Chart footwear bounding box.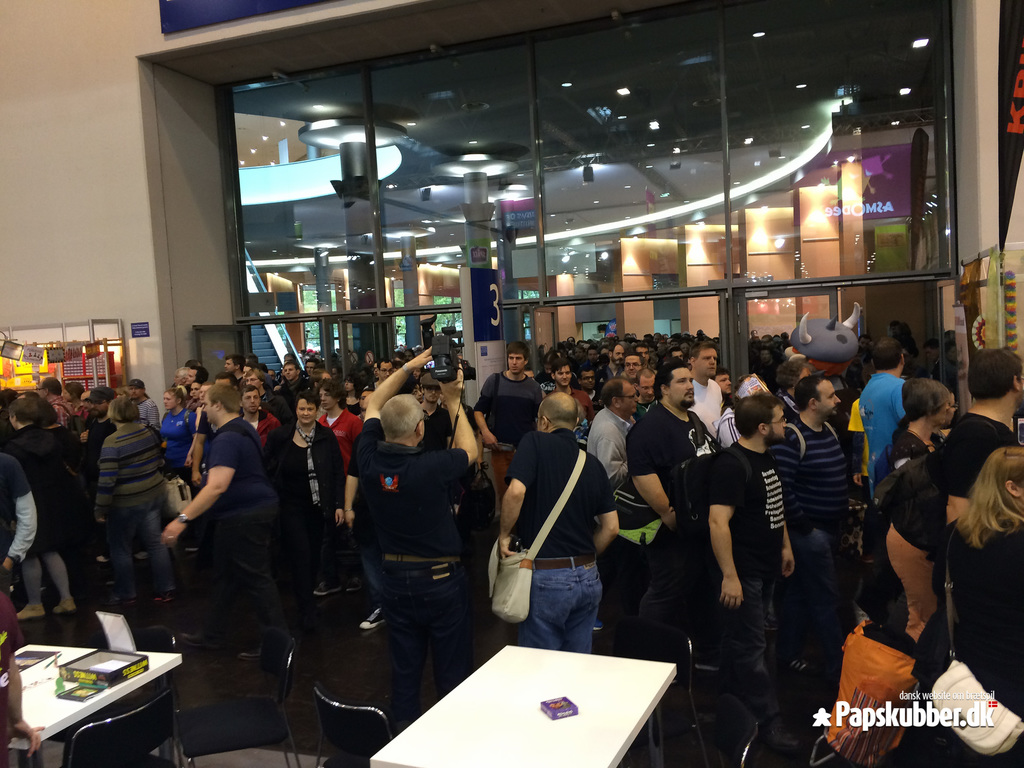
Charted: left=157, top=589, right=180, bottom=606.
